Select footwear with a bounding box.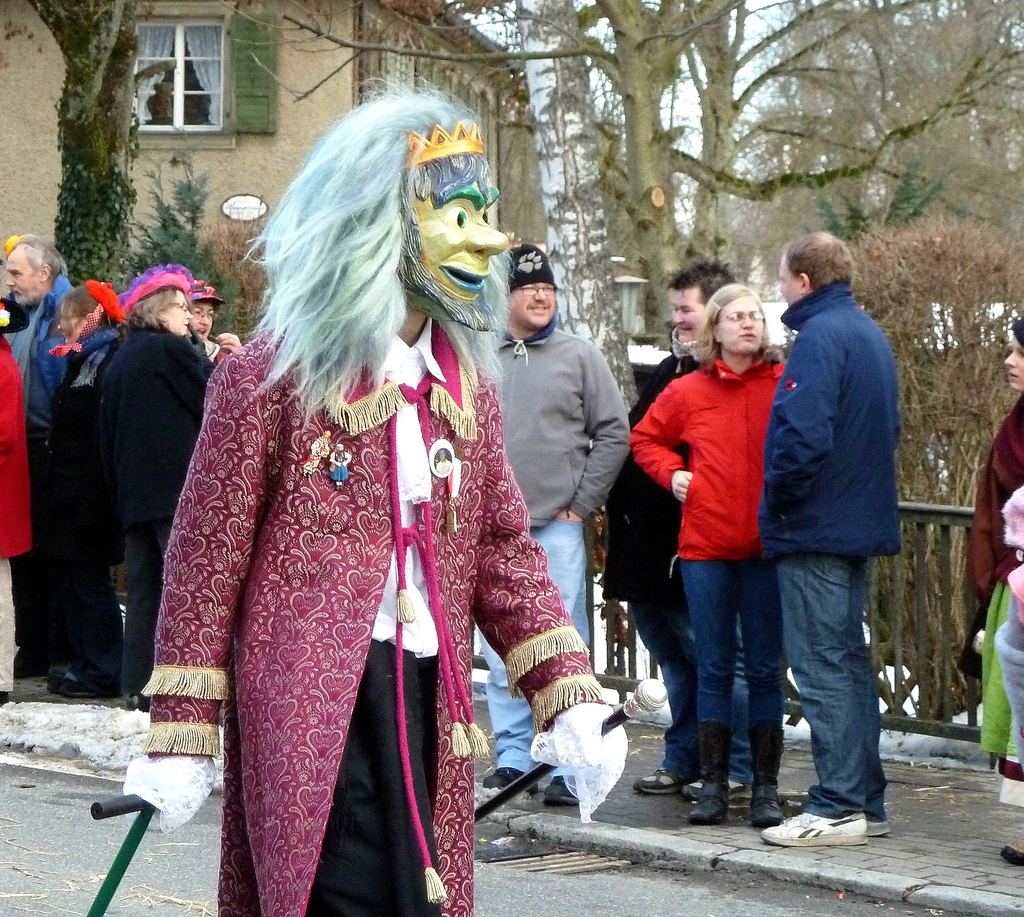
region(488, 769, 533, 793).
